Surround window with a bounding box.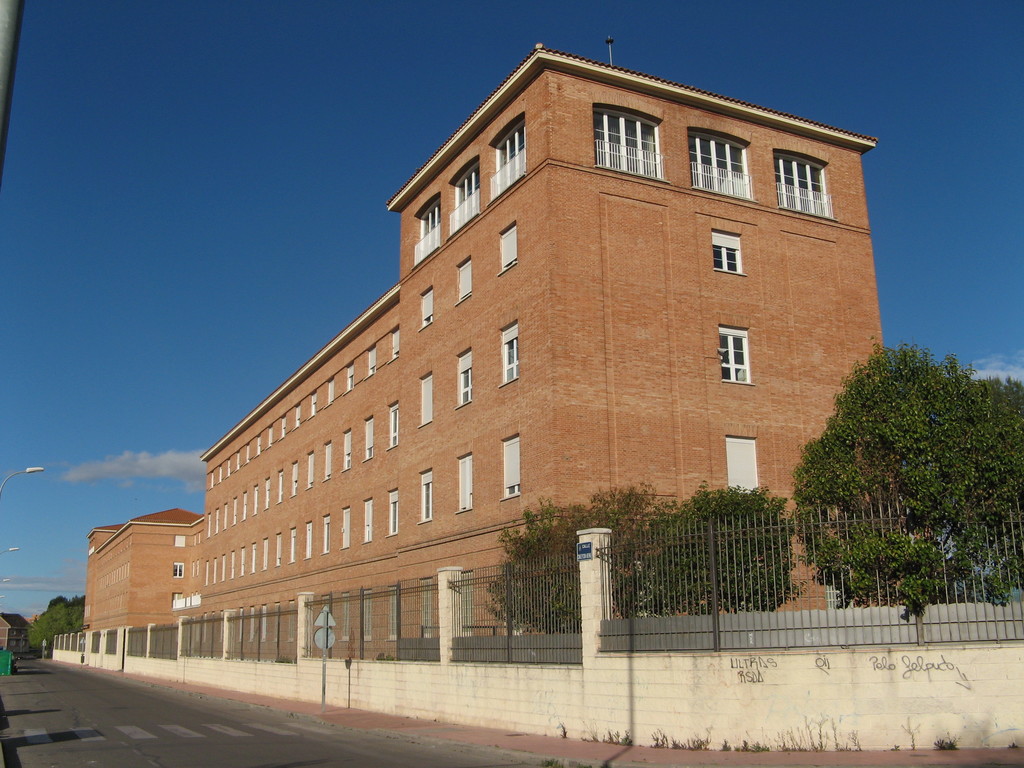
Rect(227, 458, 230, 479).
